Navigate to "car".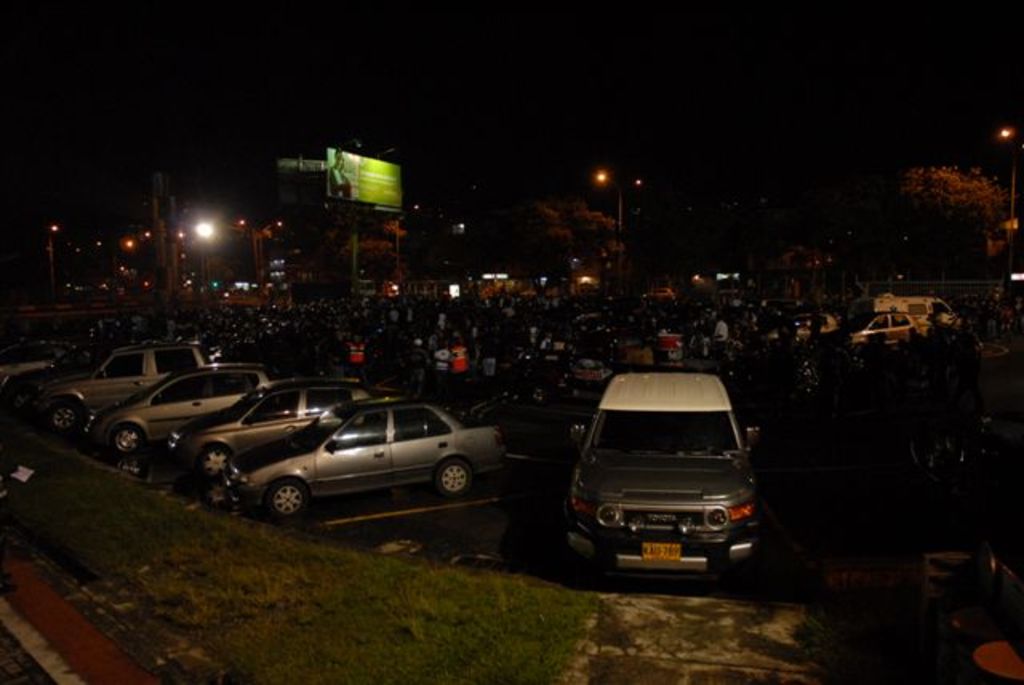
Navigation target: l=840, t=302, r=922, b=347.
